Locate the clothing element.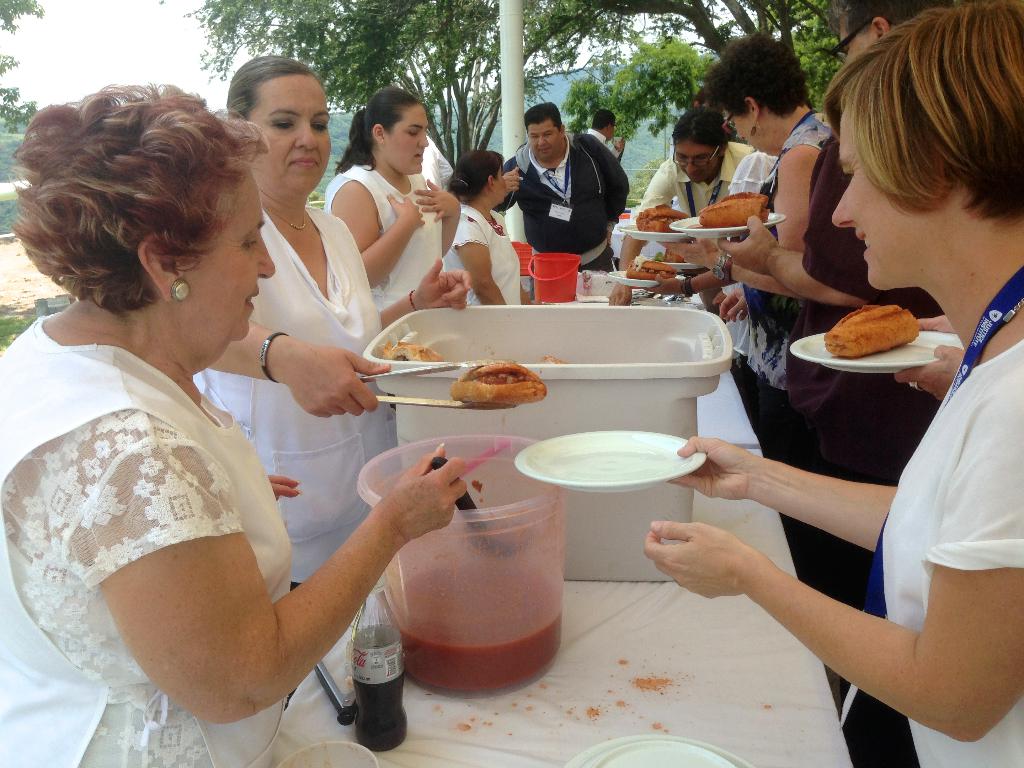
Element bbox: (431, 193, 521, 297).
